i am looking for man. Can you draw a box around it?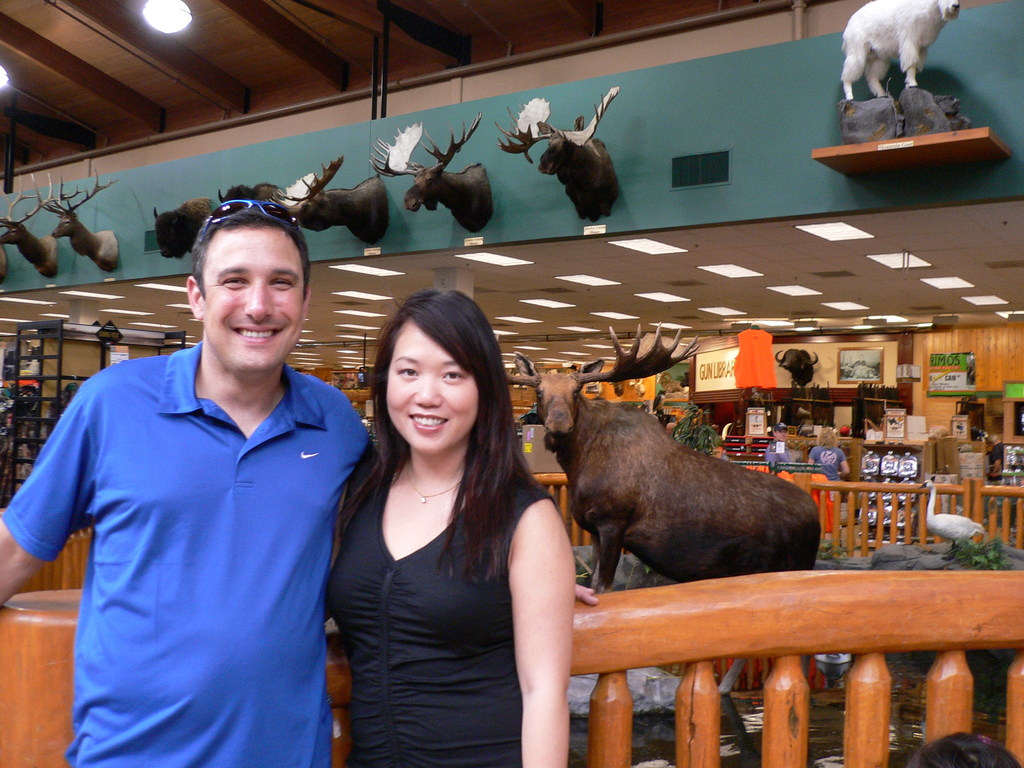
Sure, the bounding box is (x1=21, y1=189, x2=372, y2=758).
